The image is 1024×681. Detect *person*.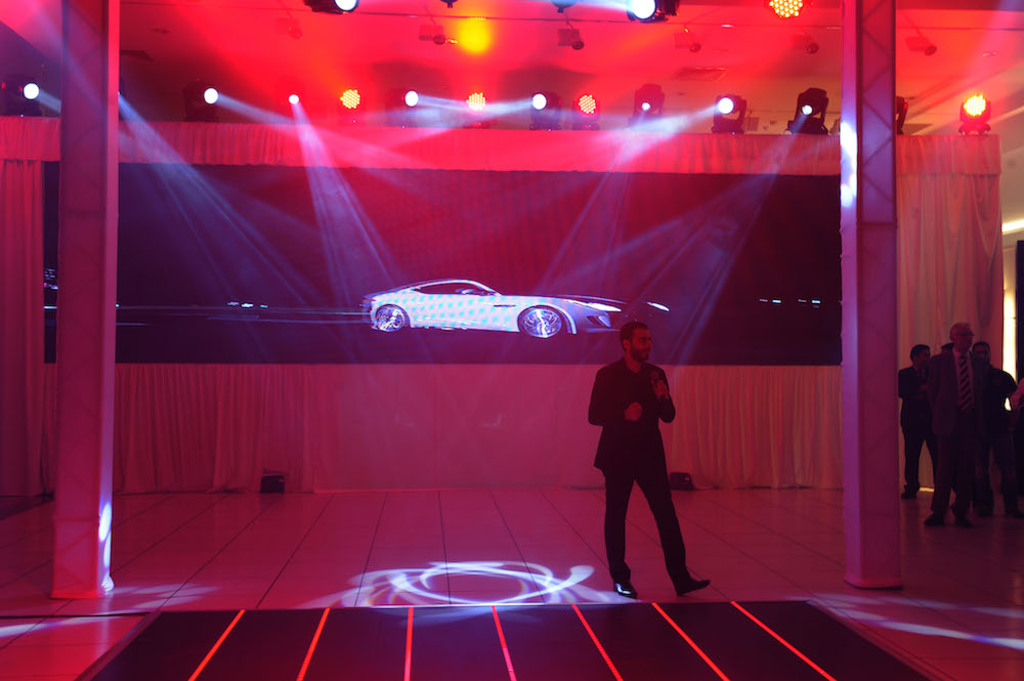
Detection: box(928, 316, 986, 529).
